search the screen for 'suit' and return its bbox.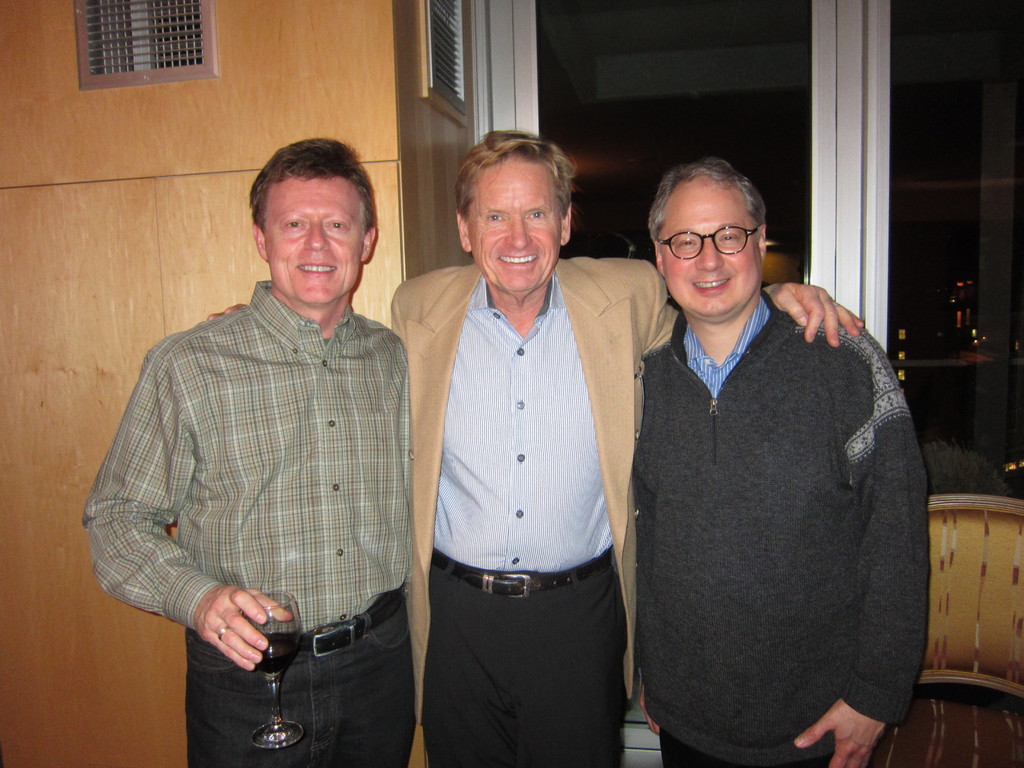
Found: Rect(396, 176, 659, 767).
